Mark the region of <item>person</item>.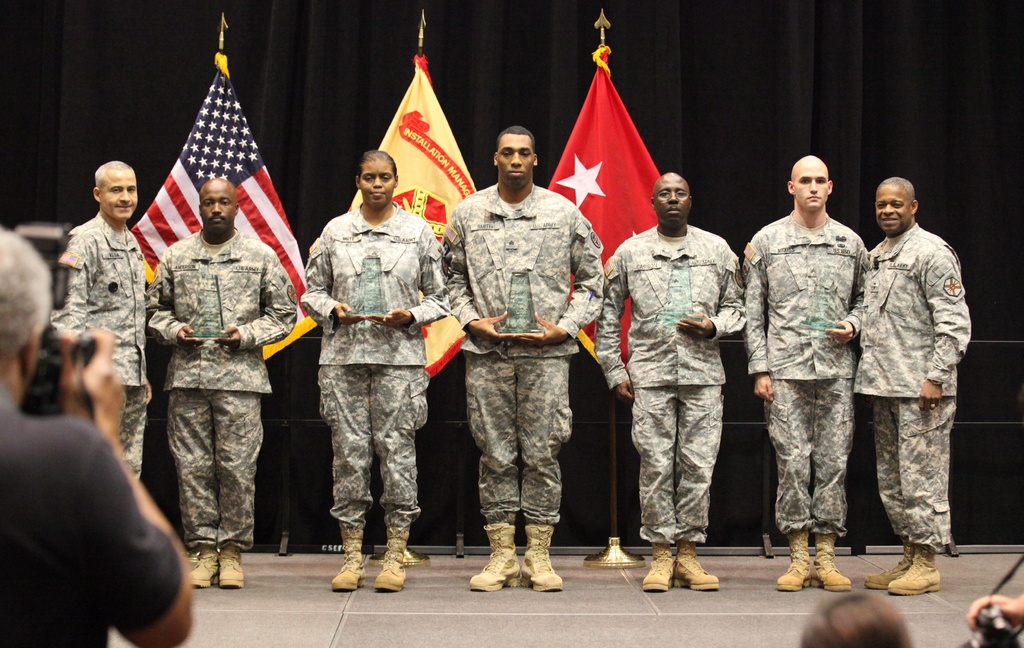
Region: 850,174,973,599.
